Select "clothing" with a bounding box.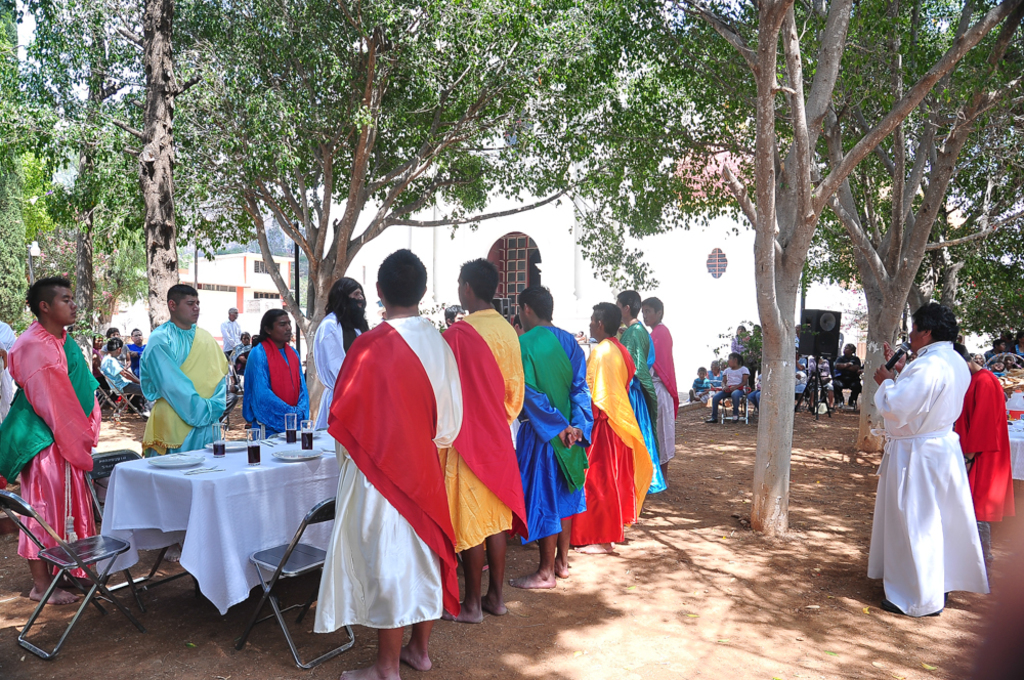
(left=954, top=366, right=1019, bottom=571).
